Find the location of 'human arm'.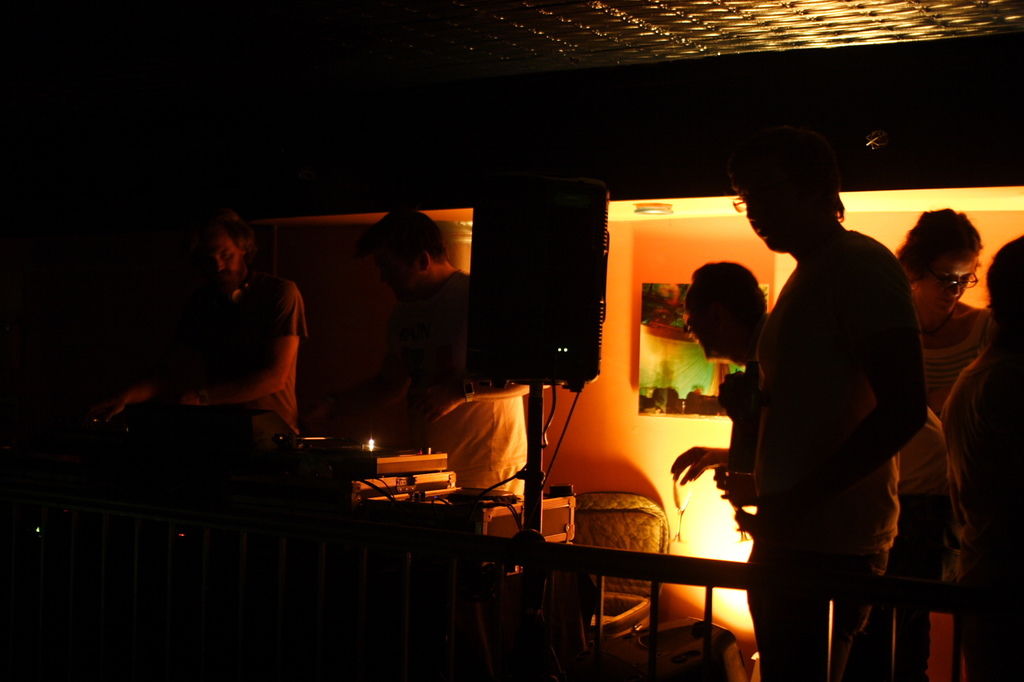
Location: Rect(104, 277, 309, 414).
